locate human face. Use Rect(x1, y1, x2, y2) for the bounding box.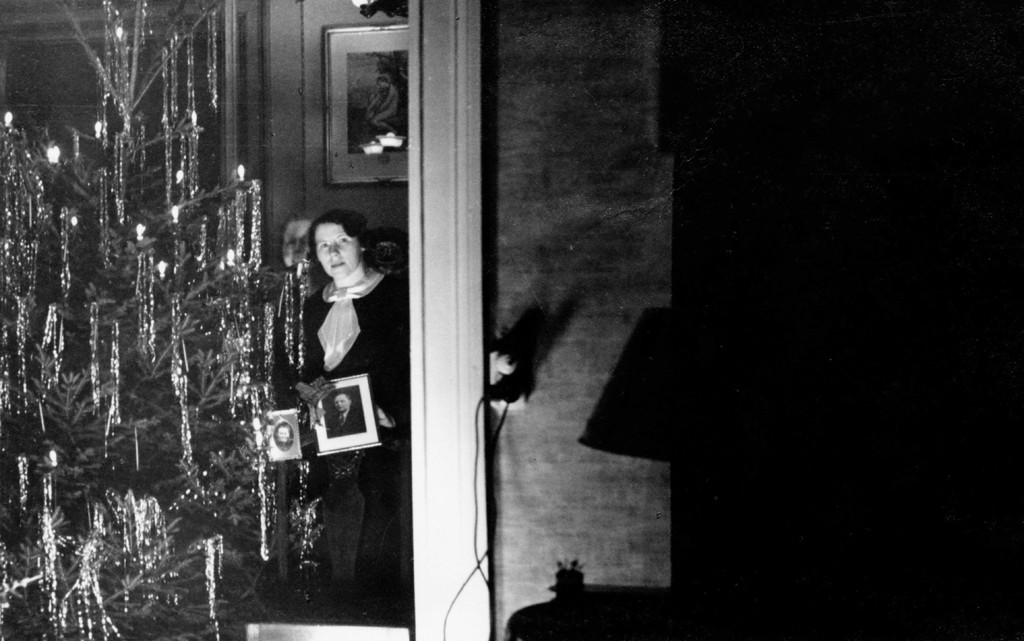
Rect(317, 225, 359, 280).
